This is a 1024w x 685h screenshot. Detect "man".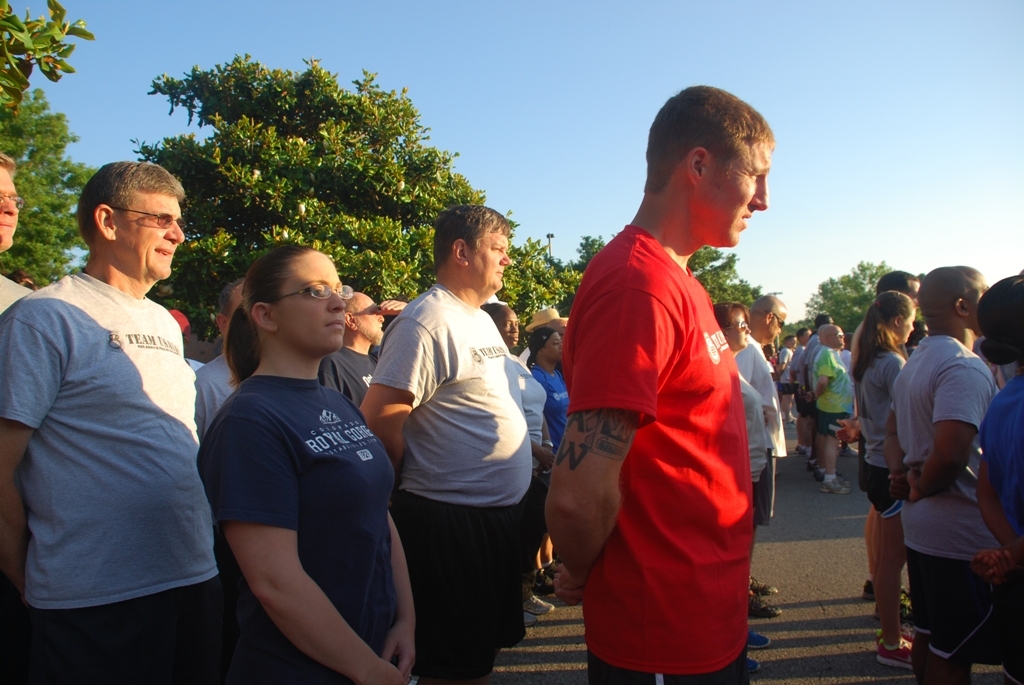
805 324 854 494.
